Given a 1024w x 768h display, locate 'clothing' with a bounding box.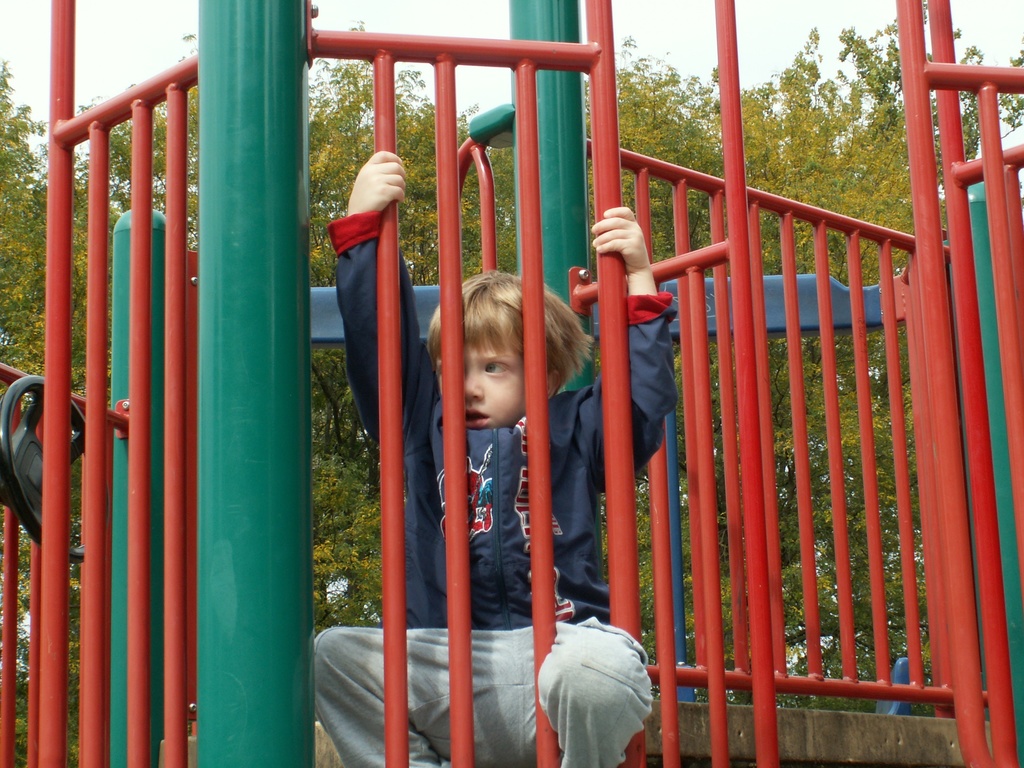
Located: <region>311, 211, 672, 766</region>.
